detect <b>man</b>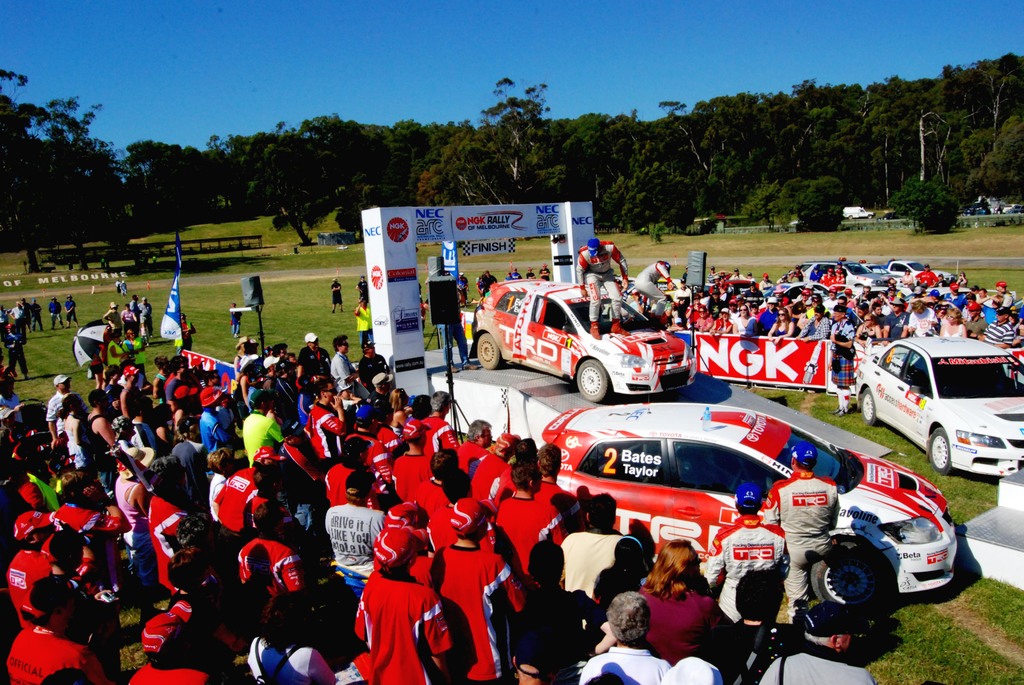
box(146, 458, 197, 594)
